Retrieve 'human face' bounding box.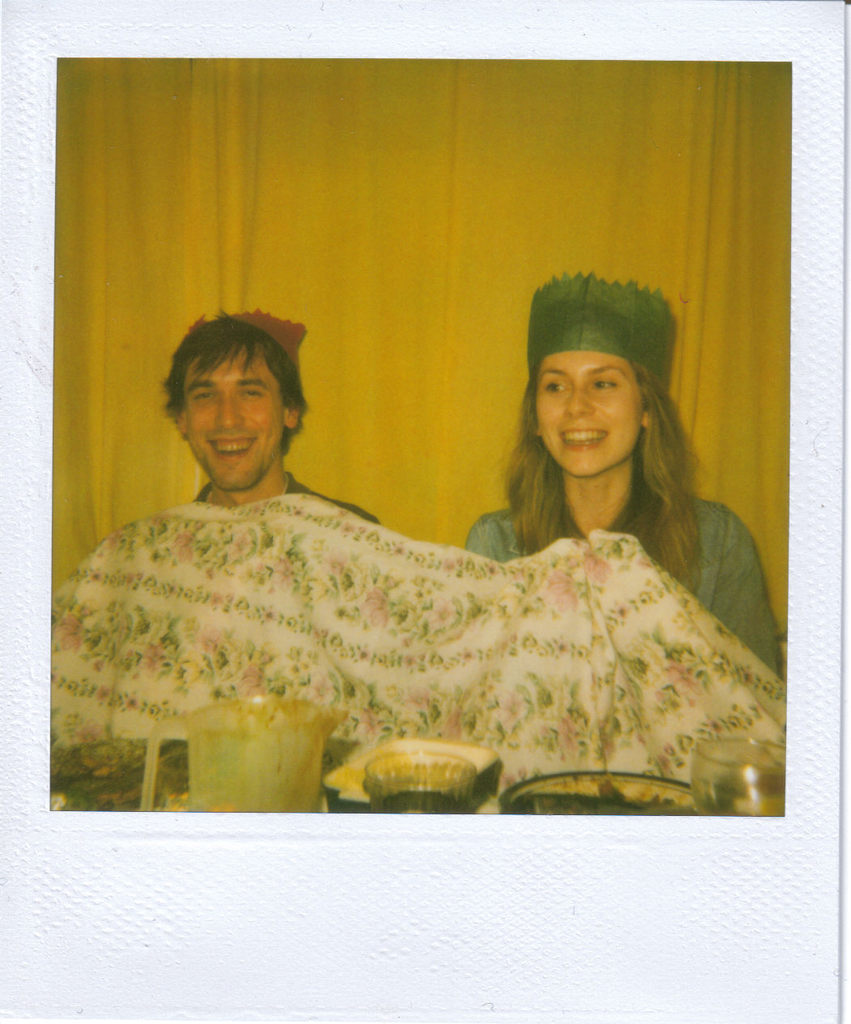
Bounding box: crop(538, 352, 645, 477).
